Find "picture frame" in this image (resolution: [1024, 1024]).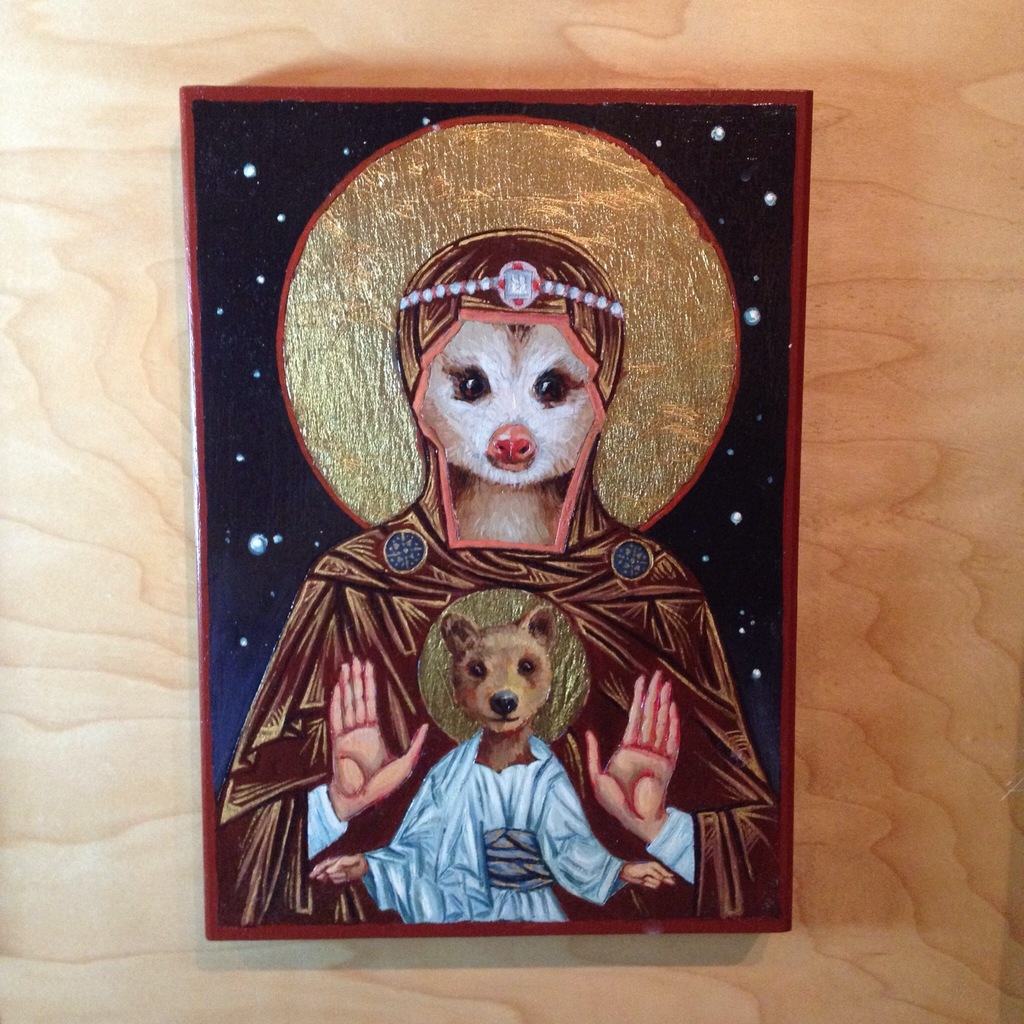
(186, 90, 820, 953).
